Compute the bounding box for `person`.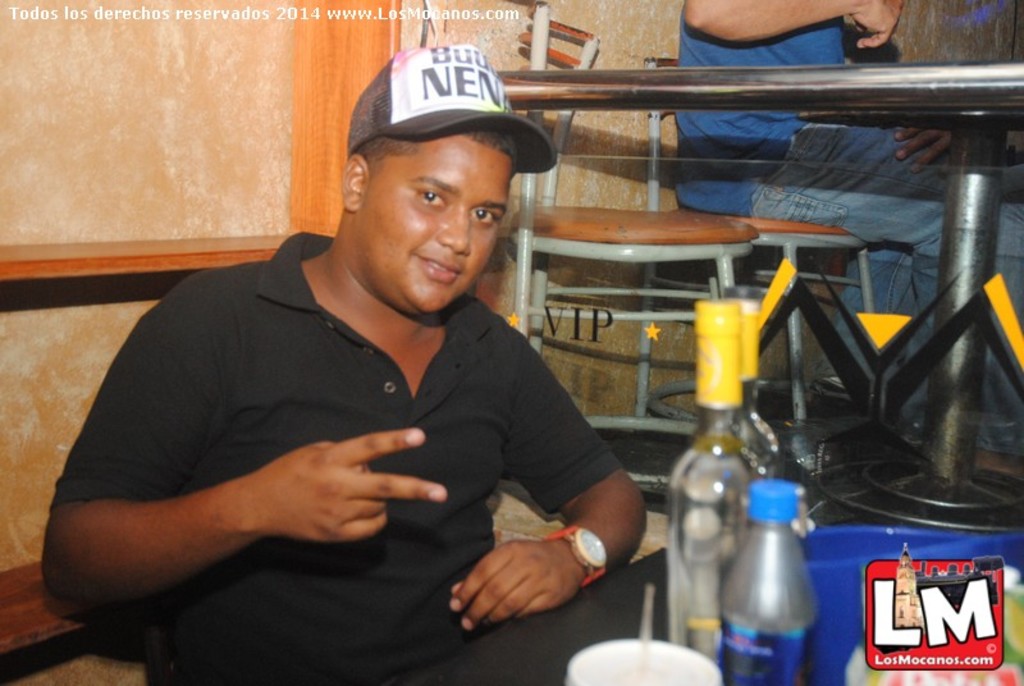
<box>84,52,644,666</box>.
